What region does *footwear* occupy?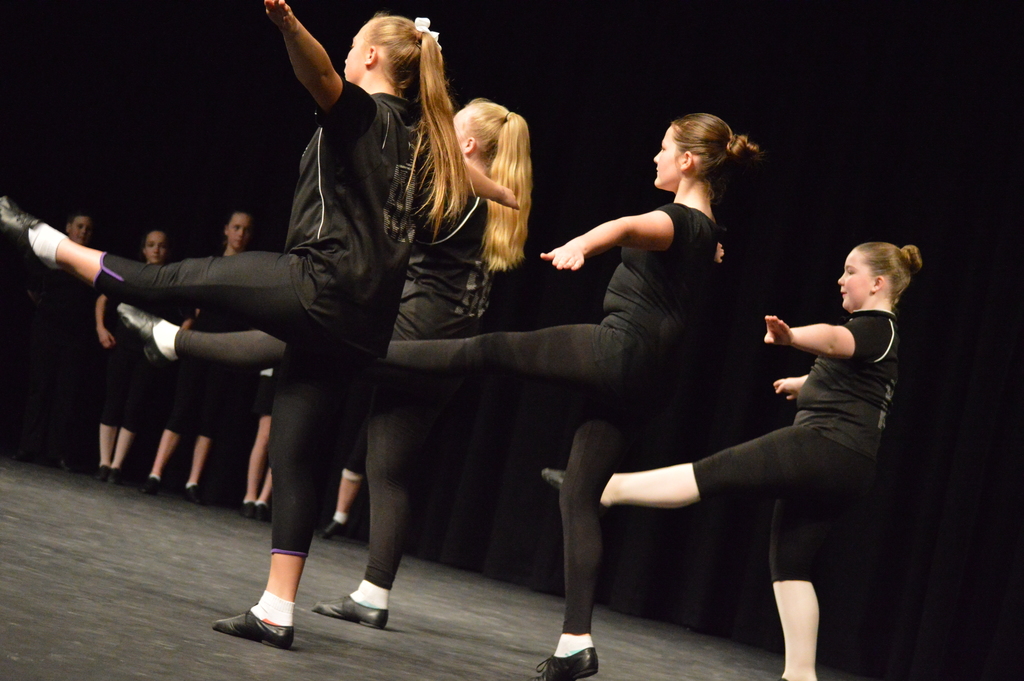
BBox(95, 464, 108, 484).
